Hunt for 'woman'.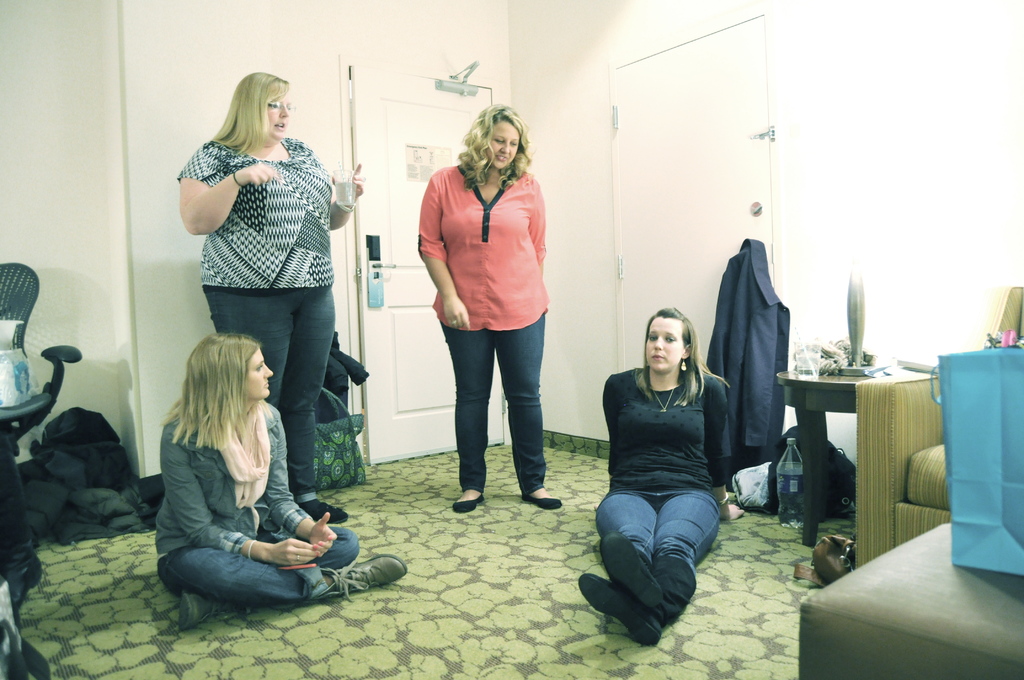
Hunted down at bbox=[153, 335, 409, 638].
